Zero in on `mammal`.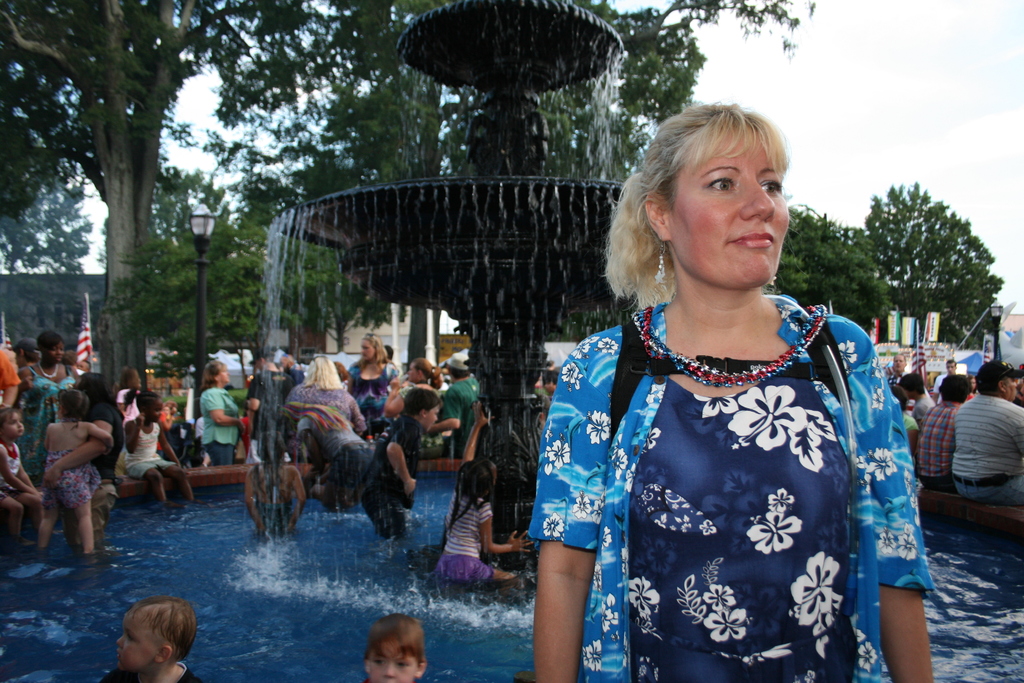
Zeroed in: crop(508, 144, 937, 682).
